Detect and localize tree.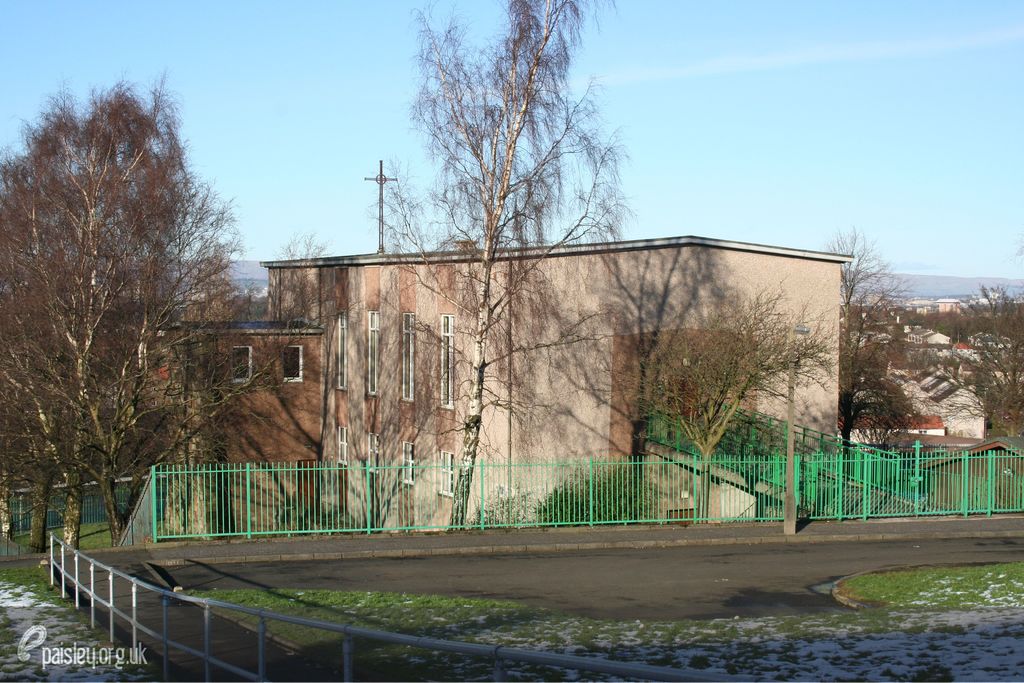
Localized at crop(636, 273, 852, 520).
